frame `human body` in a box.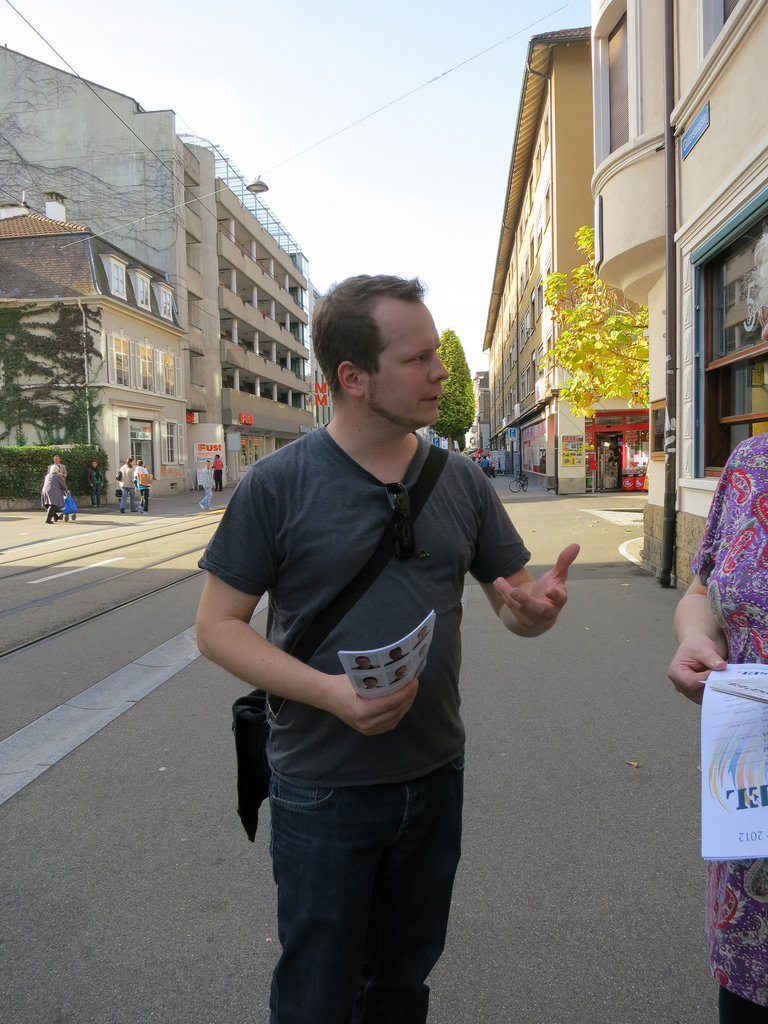
box=[41, 476, 65, 522].
